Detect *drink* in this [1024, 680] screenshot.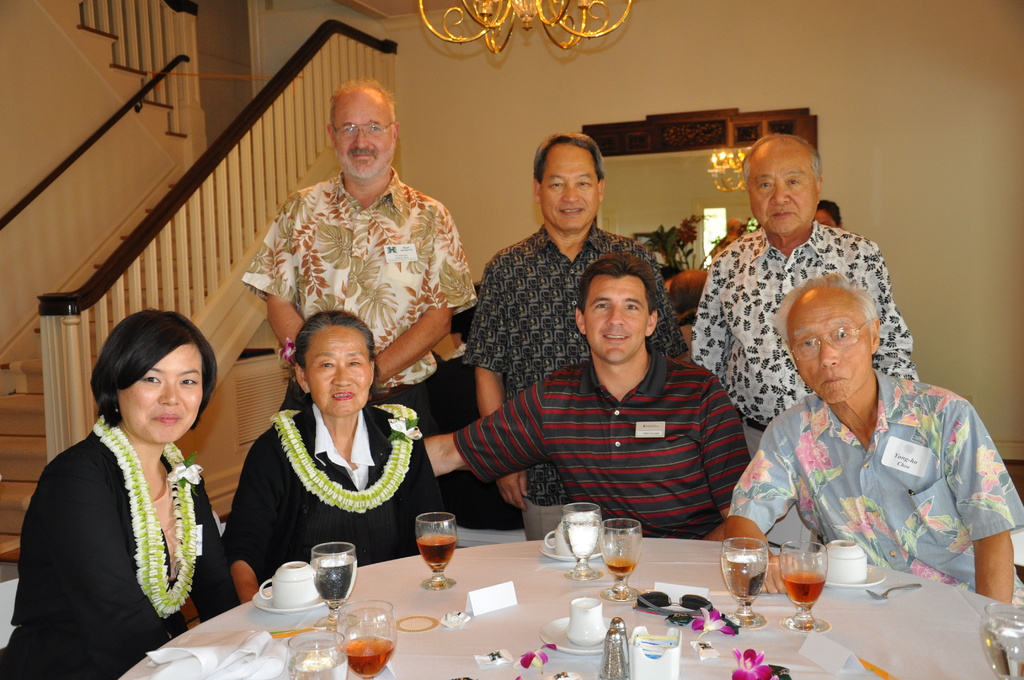
Detection: bbox=(314, 551, 356, 614).
